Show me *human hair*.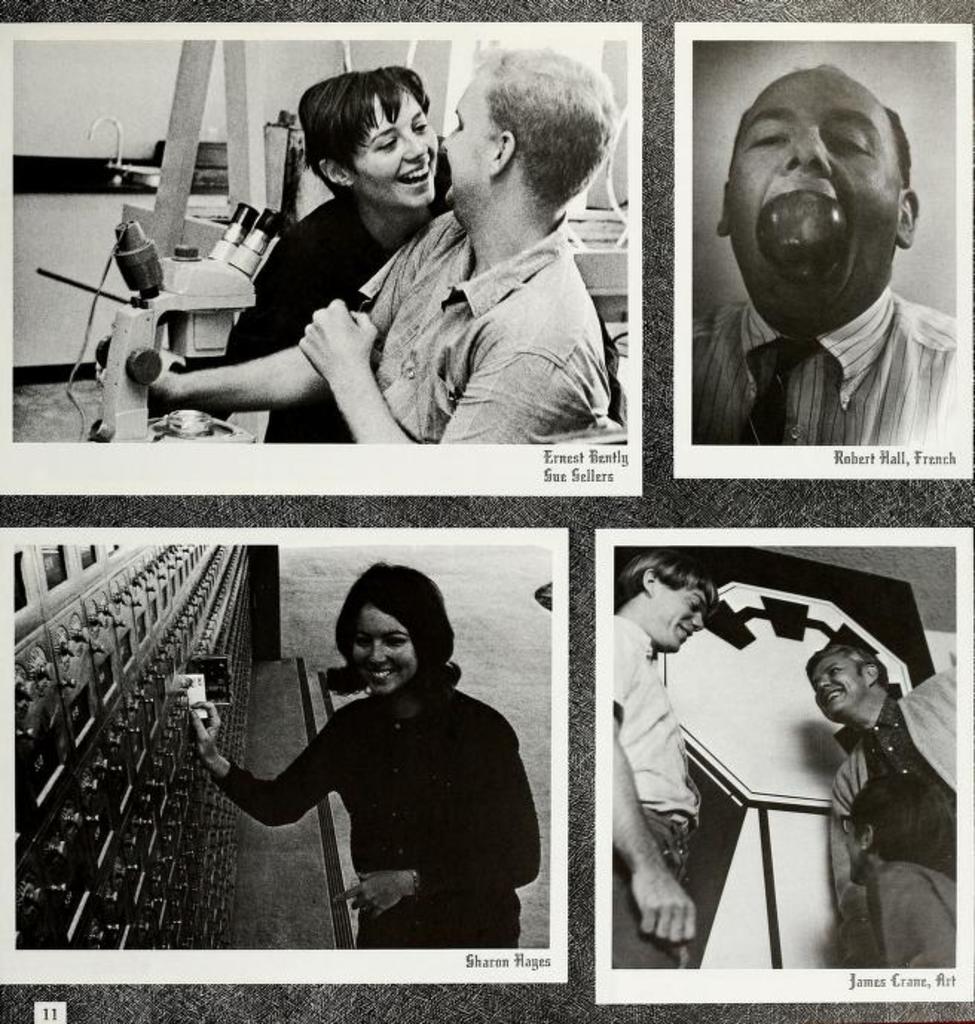
*human hair* is here: [321,559,459,703].
